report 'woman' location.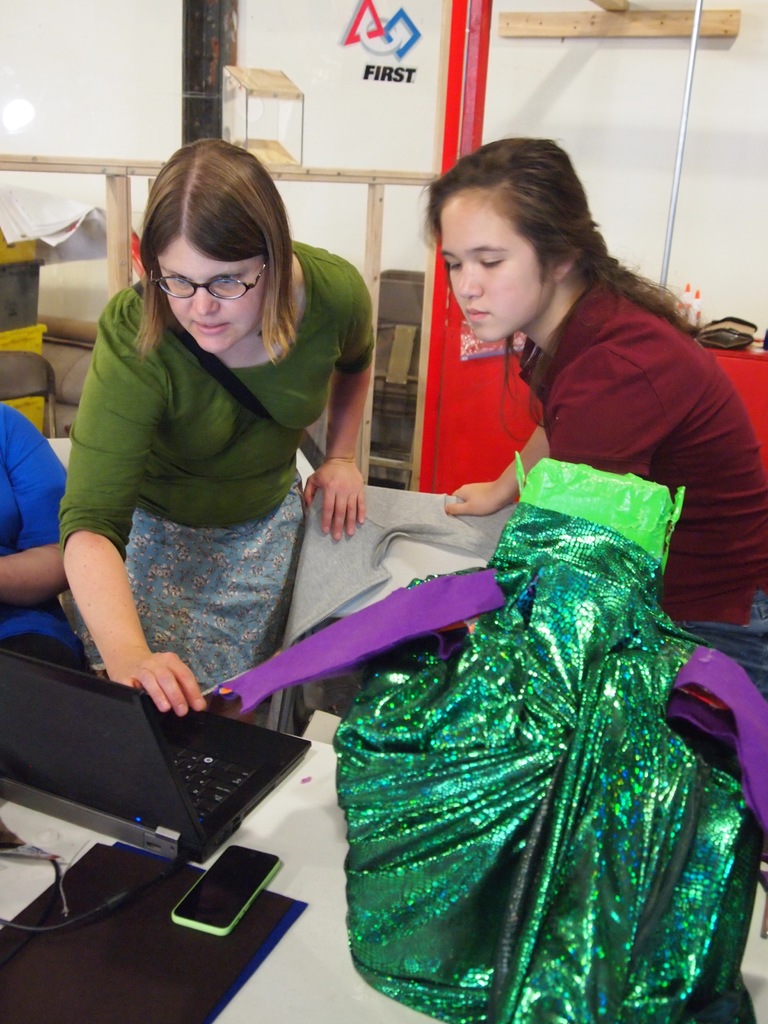
Report: (429, 141, 767, 698).
